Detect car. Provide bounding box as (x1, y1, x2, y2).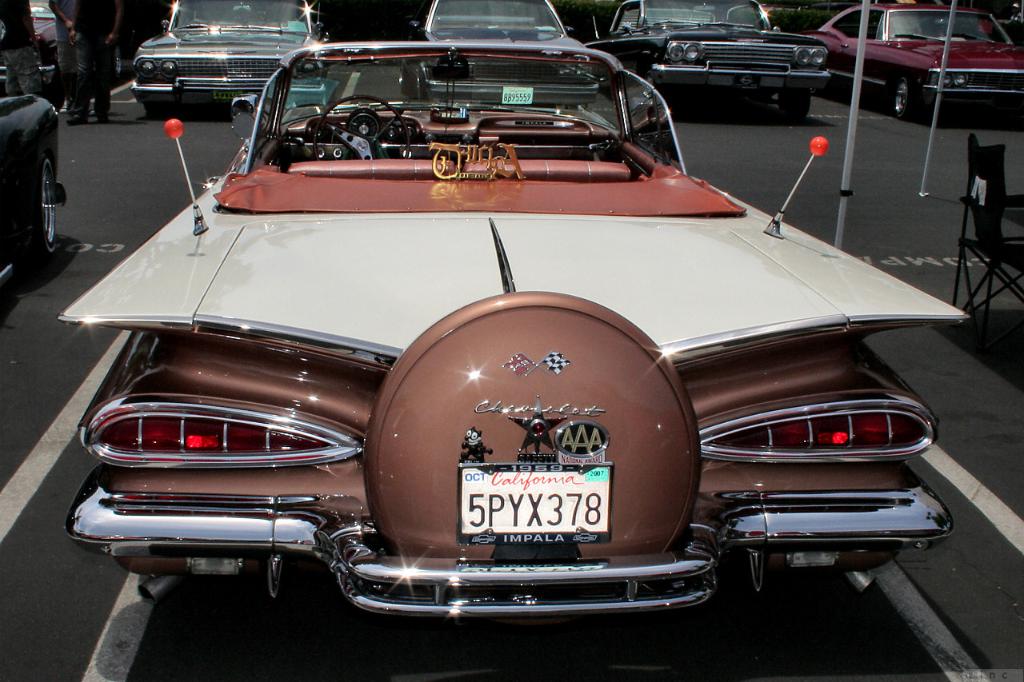
(122, 0, 322, 119).
